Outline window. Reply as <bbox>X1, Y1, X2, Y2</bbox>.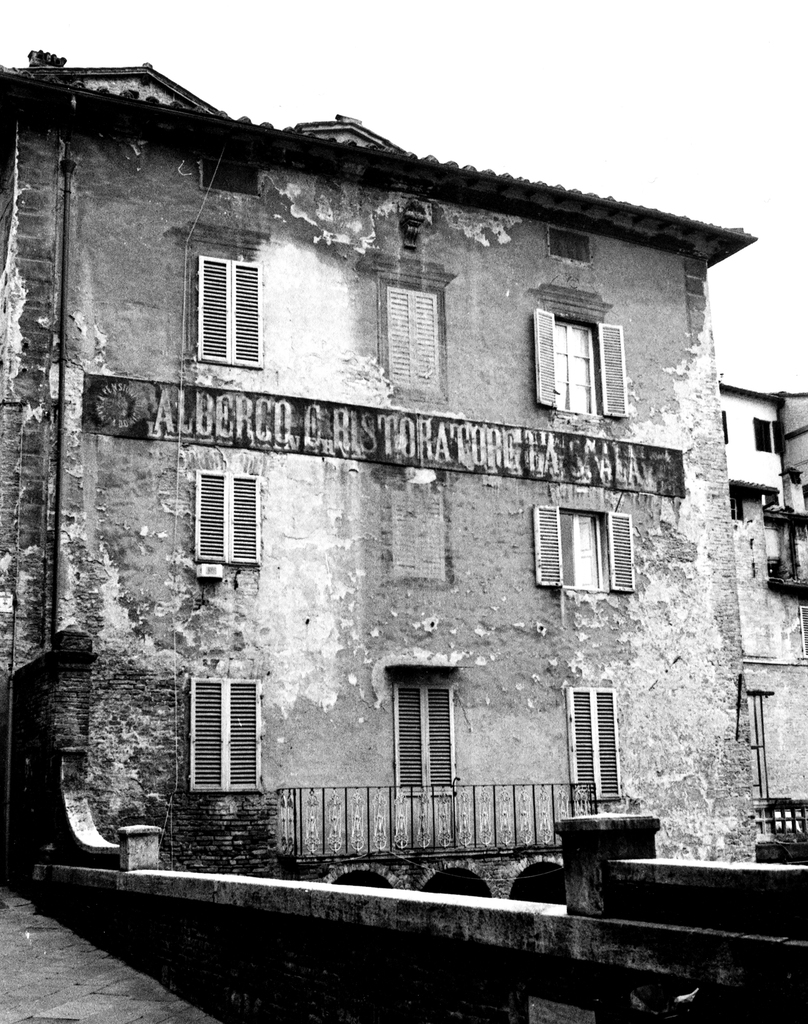
<bbox>748, 415, 789, 454</bbox>.
